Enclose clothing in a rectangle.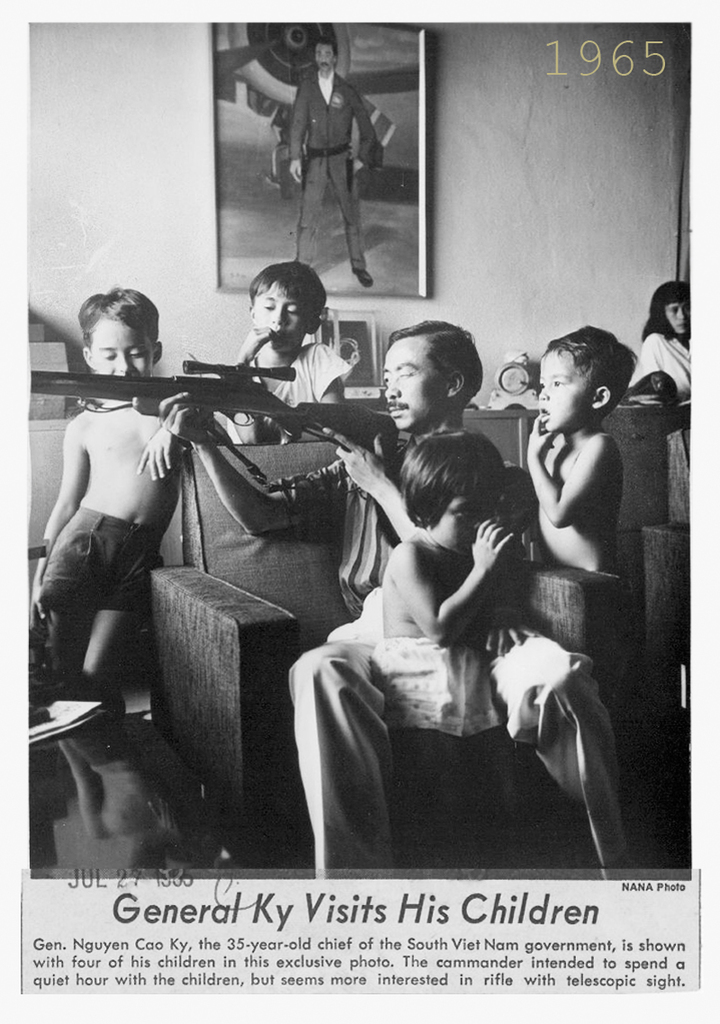
<bbox>626, 334, 699, 402</bbox>.
